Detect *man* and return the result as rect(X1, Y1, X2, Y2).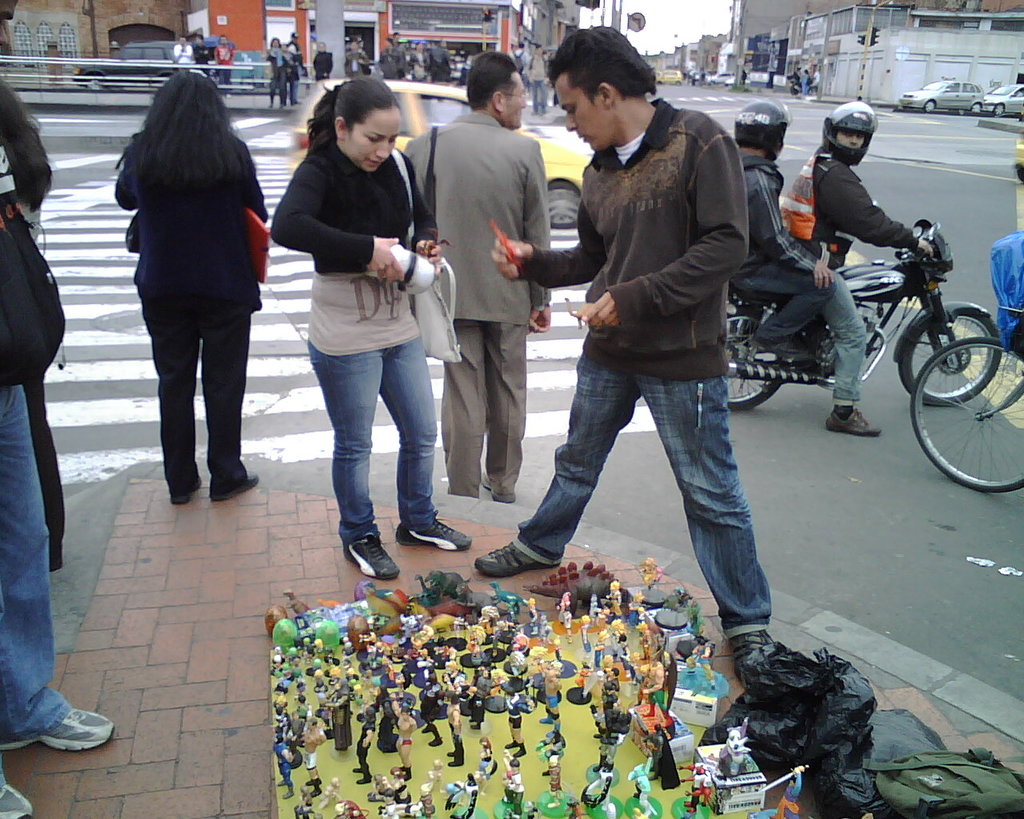
rect(522, 43, 547, 119).
